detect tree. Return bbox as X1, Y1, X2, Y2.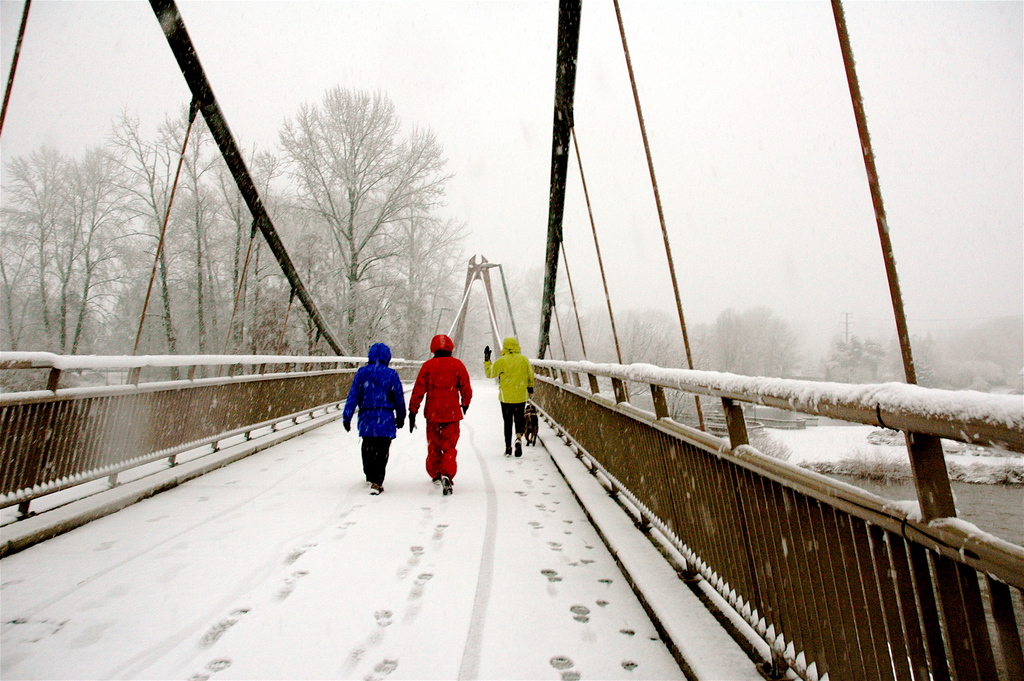
273, 83, 452, 354.
